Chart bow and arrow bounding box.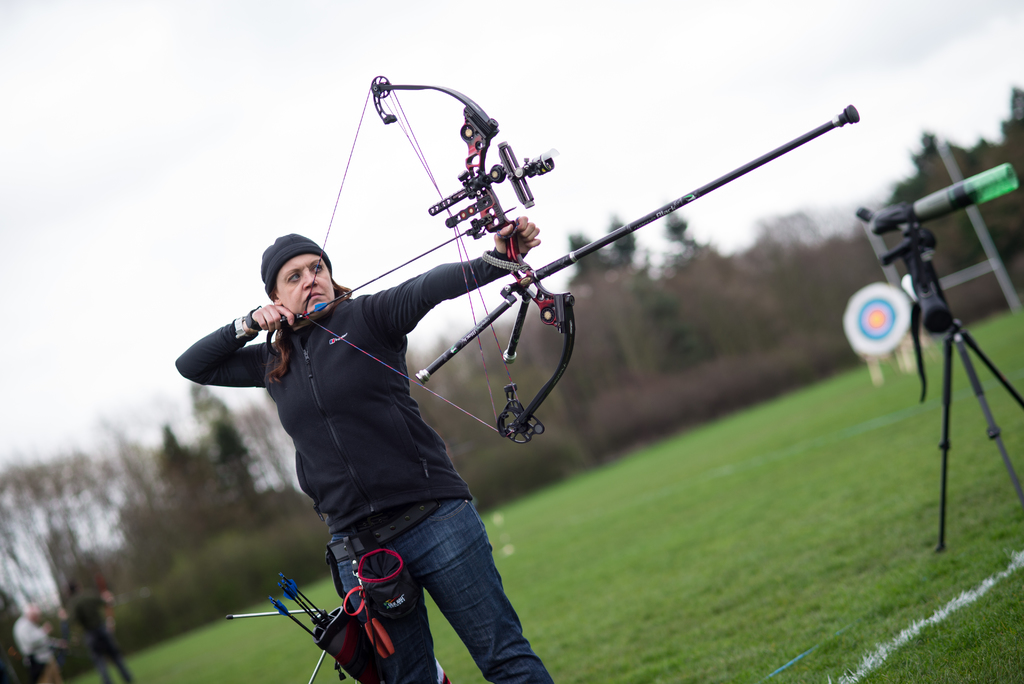
Charted: box=[280, 72, 860, 443].
